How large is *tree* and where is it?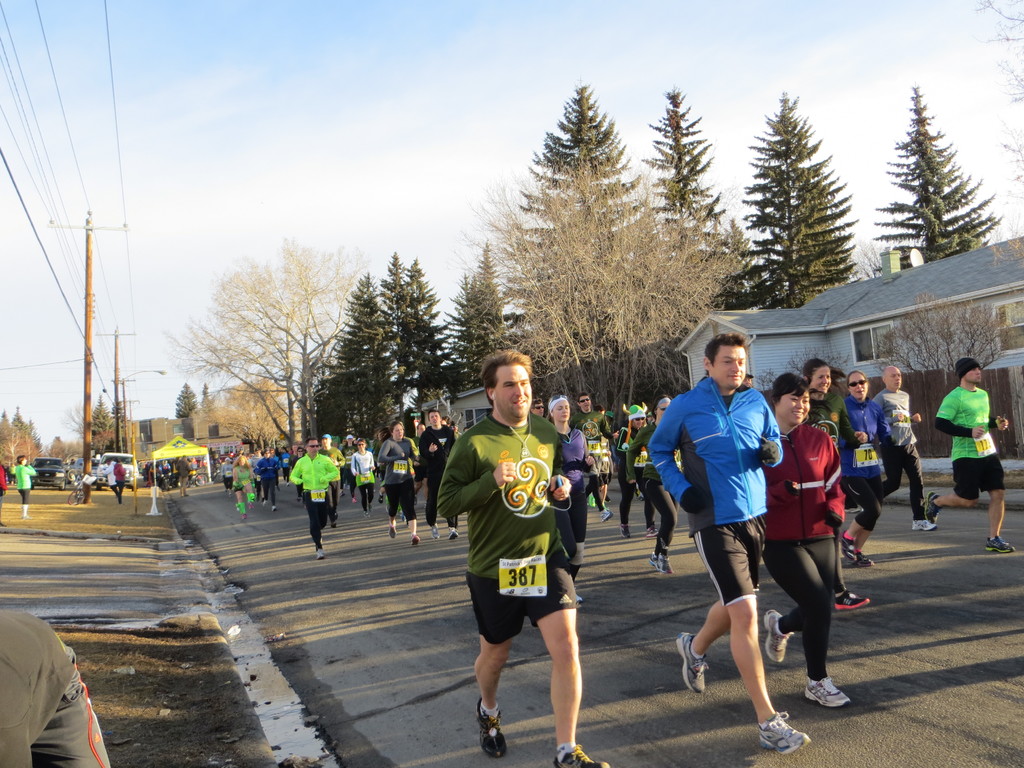
Bounding box: <box>887,286,1007,378</box>.
